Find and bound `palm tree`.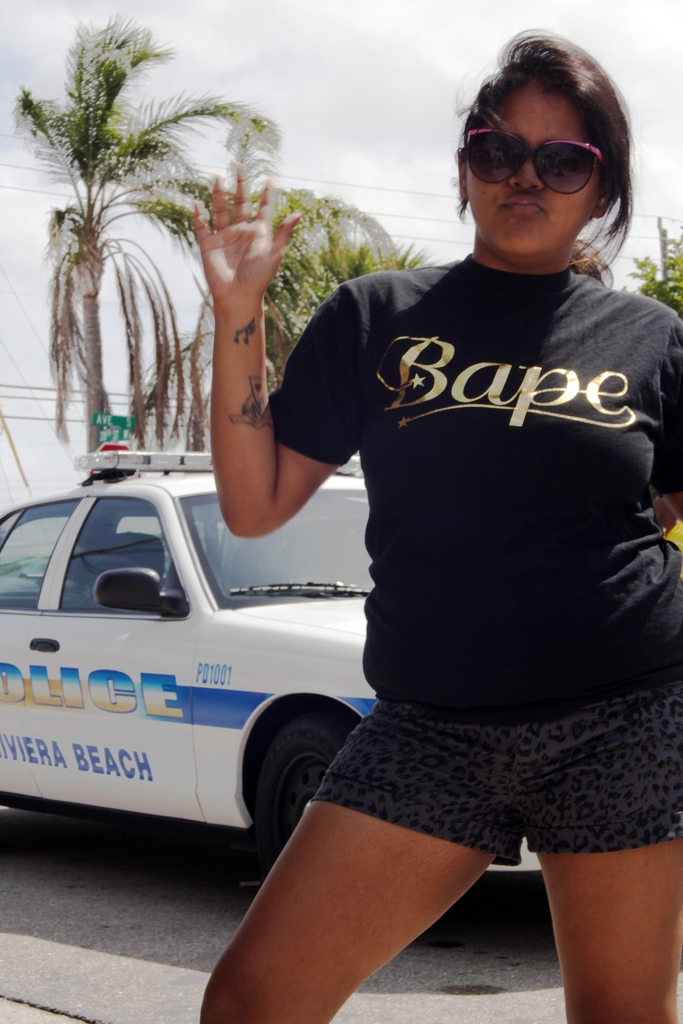
Bound: bbox=[616, 218, 682, 328].
